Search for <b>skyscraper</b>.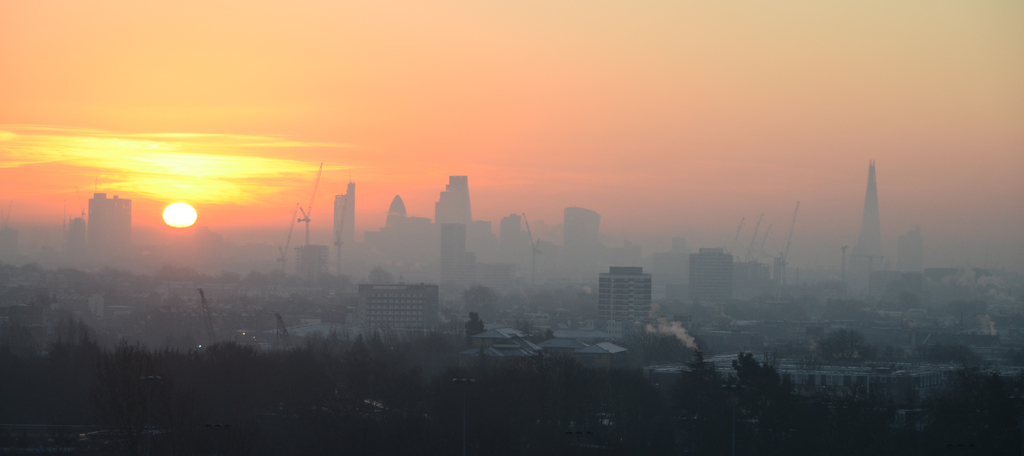
Found at <region>591, 256, 663, 341</region>.
